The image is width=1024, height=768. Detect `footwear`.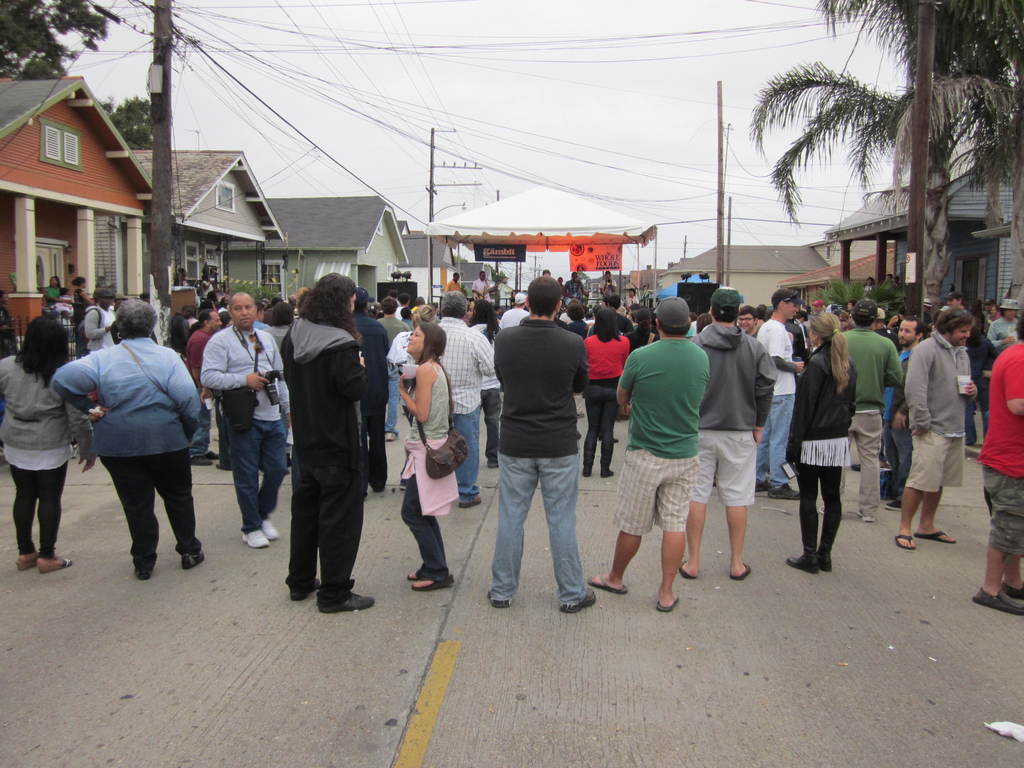
Detection: (left=289, top=577, right=319, bottom=599).
